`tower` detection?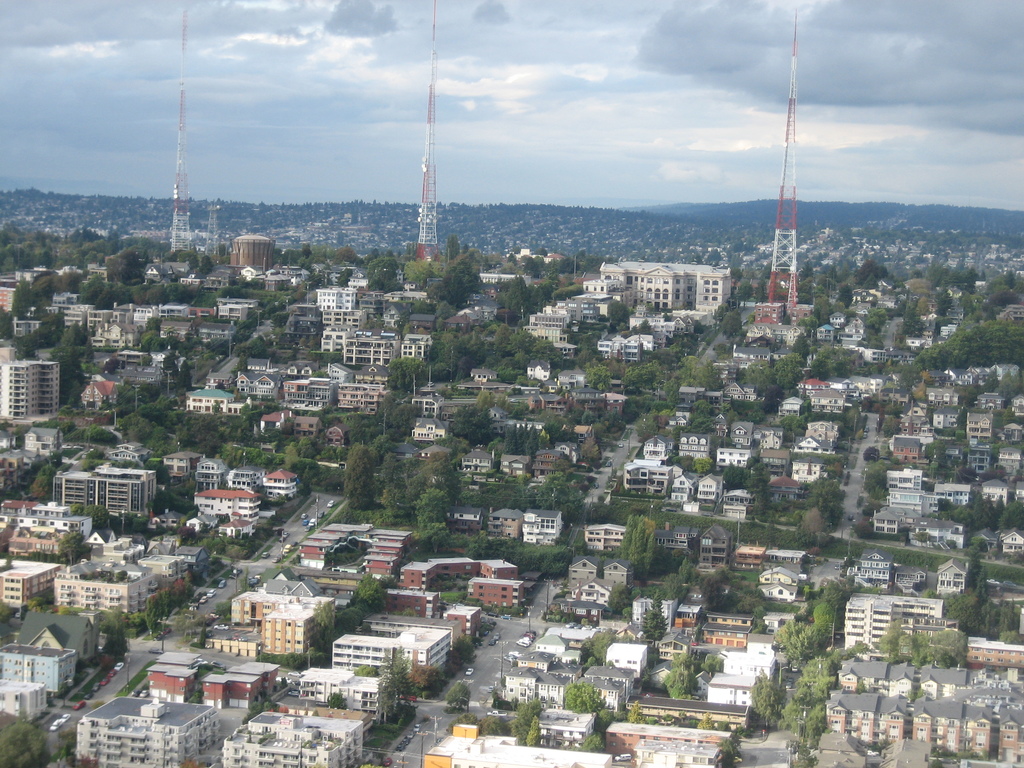
417, 6, 442, 270
